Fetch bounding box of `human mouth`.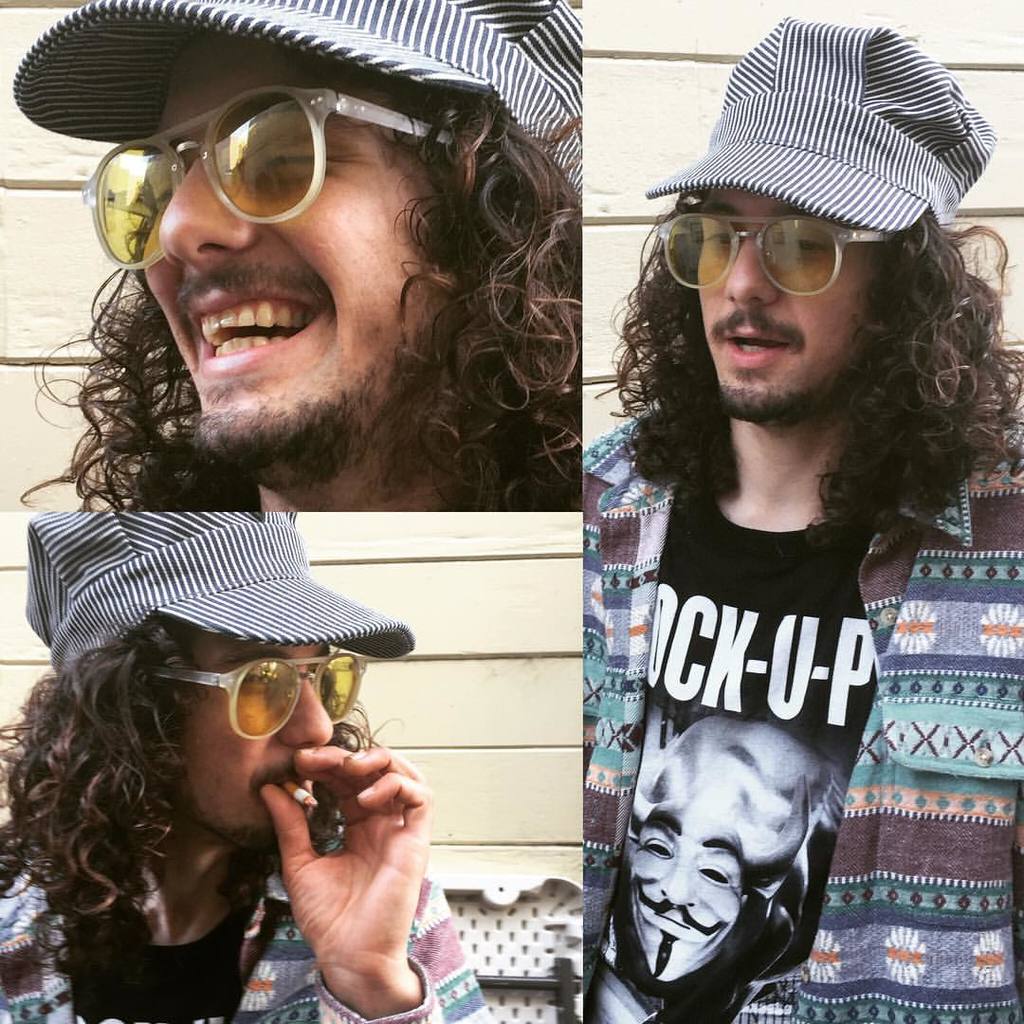
Bbox: crop(637, 884, 729, 951).
